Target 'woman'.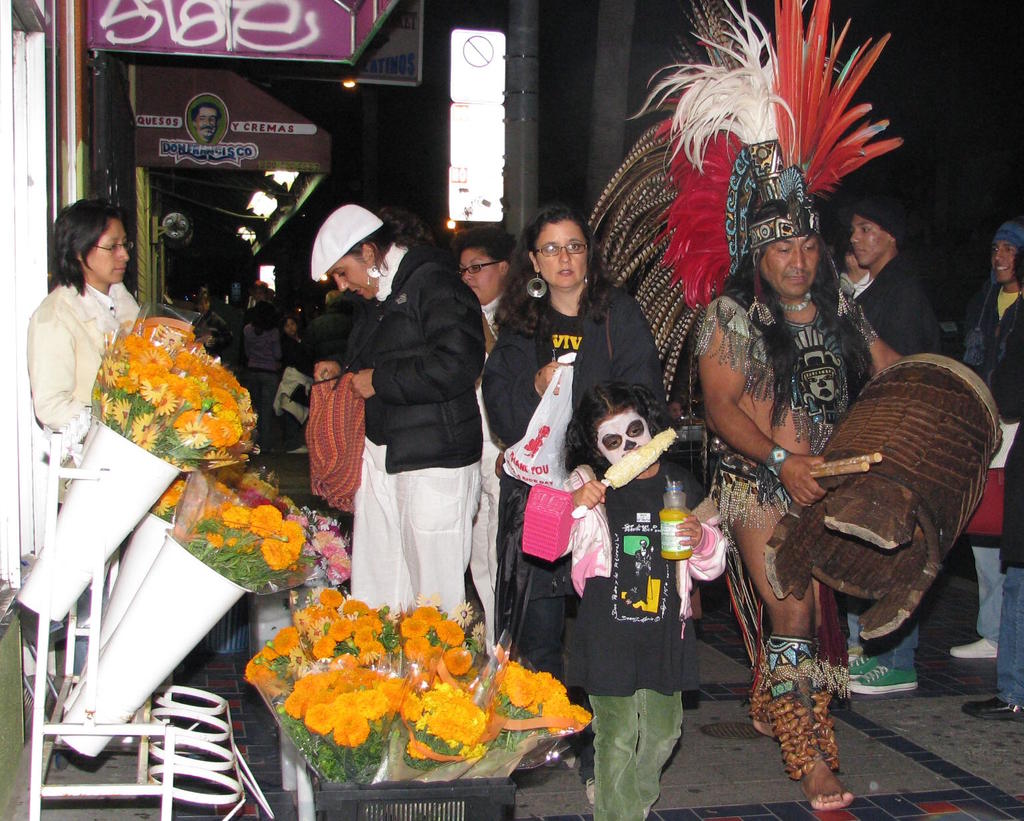
Target region: {"x1": 22, "y1": 194, "x2": 143, "y2": 703}.
